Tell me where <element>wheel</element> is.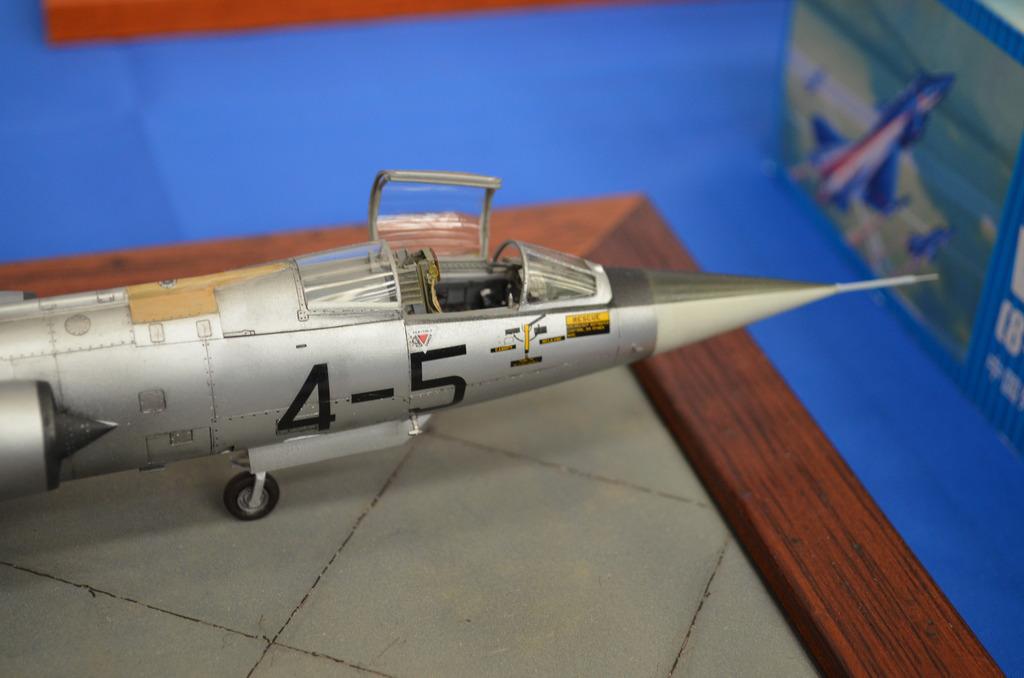
<element>wheel</element> is at x1=223, y1=472, x2=281, y2=522.
